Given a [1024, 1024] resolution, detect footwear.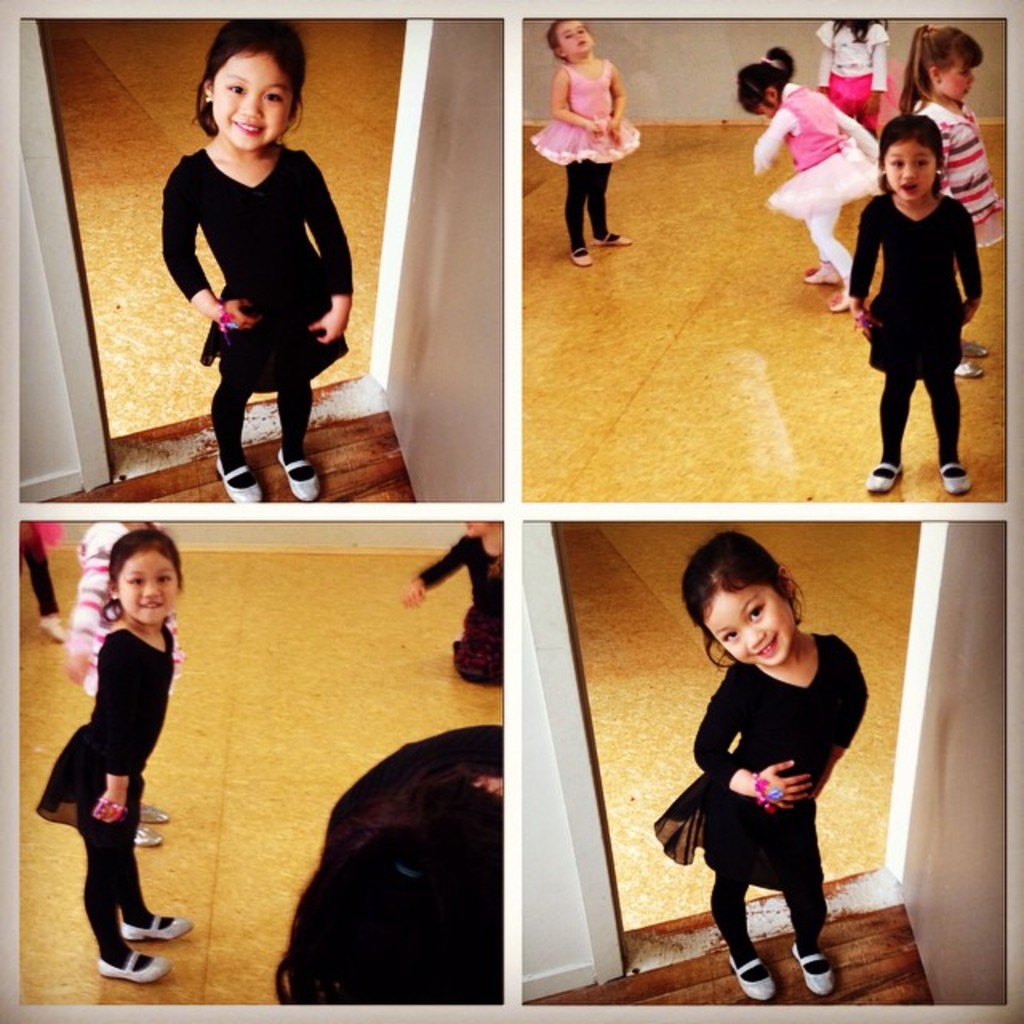
box=[96, 938, 166, 978].
